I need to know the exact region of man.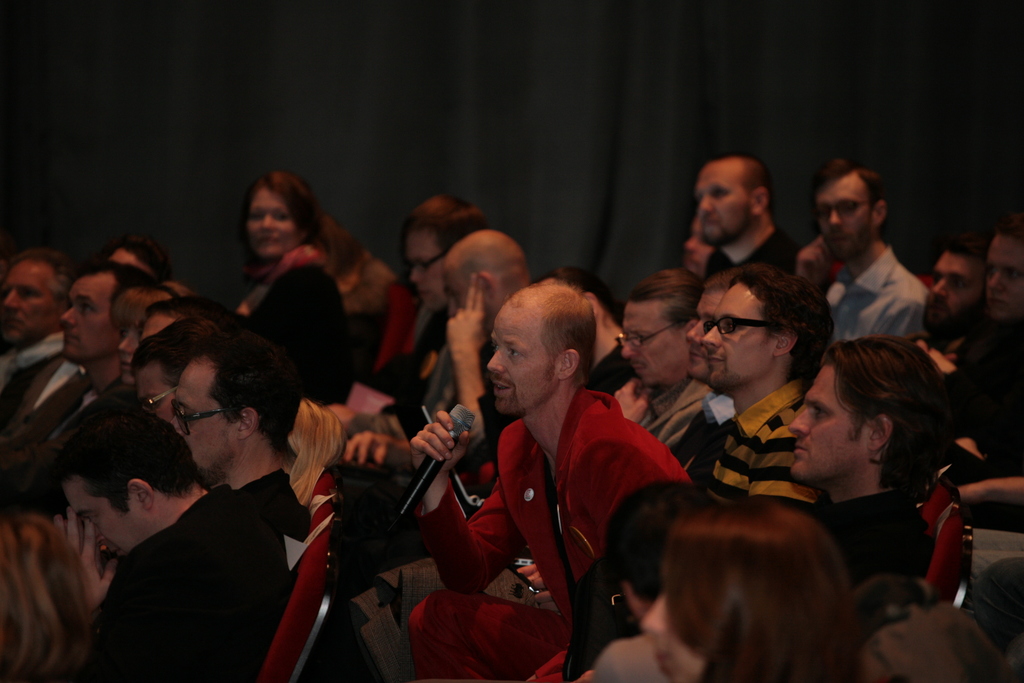
Region: select_region(136, 315, 227, 421).
